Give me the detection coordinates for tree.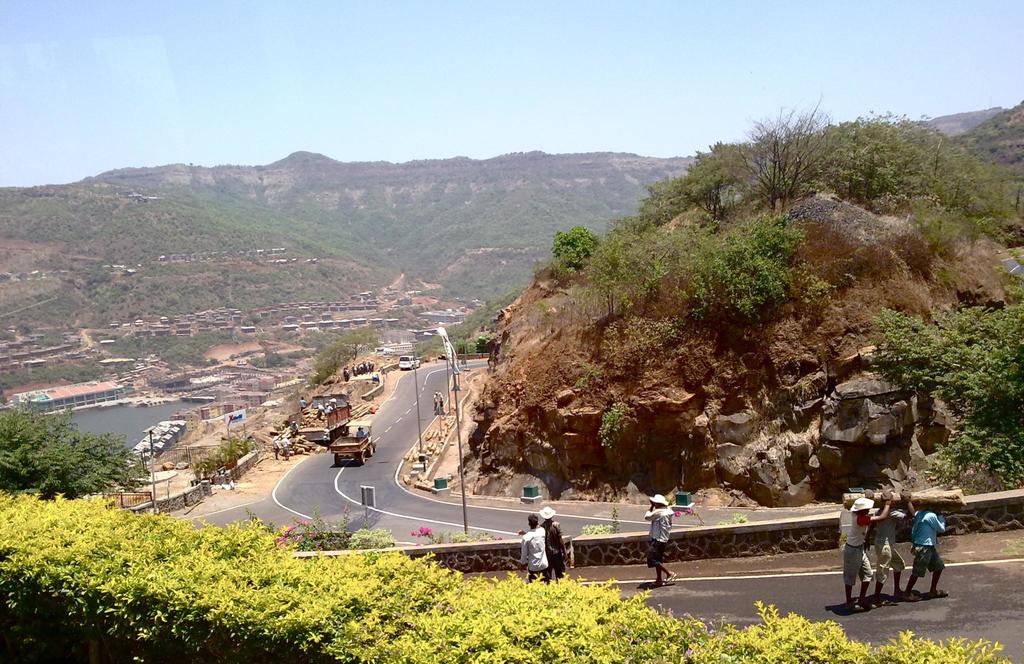
rect(244, 315, 260, 324).
